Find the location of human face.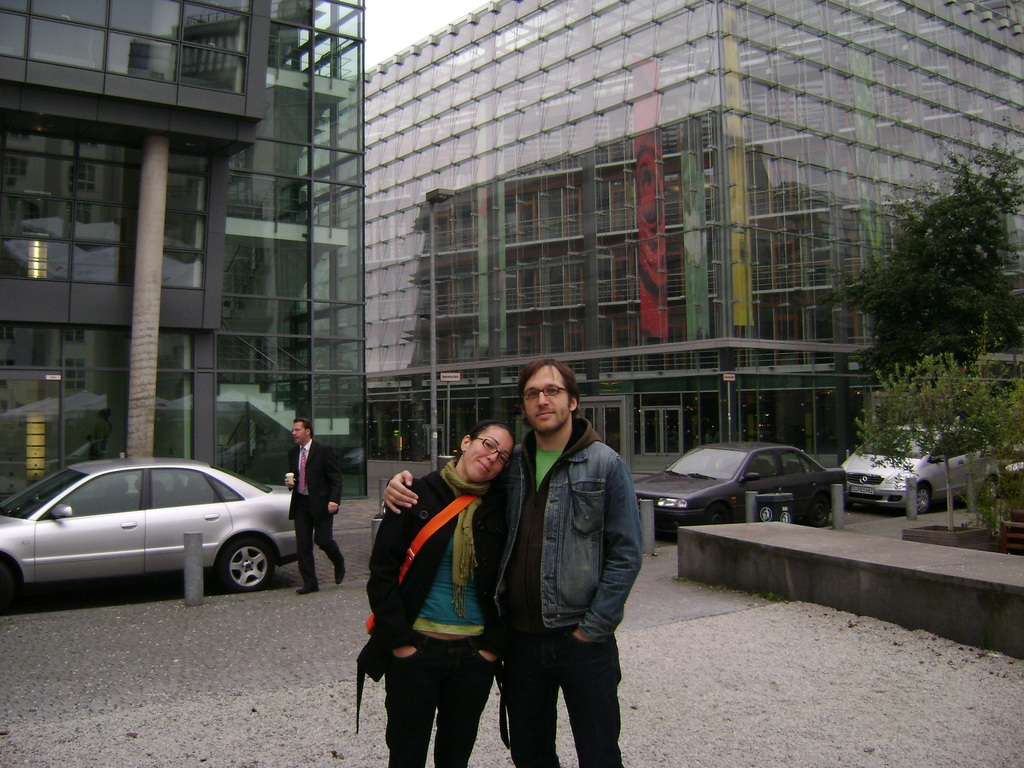
Location: 292:423:304:438.
